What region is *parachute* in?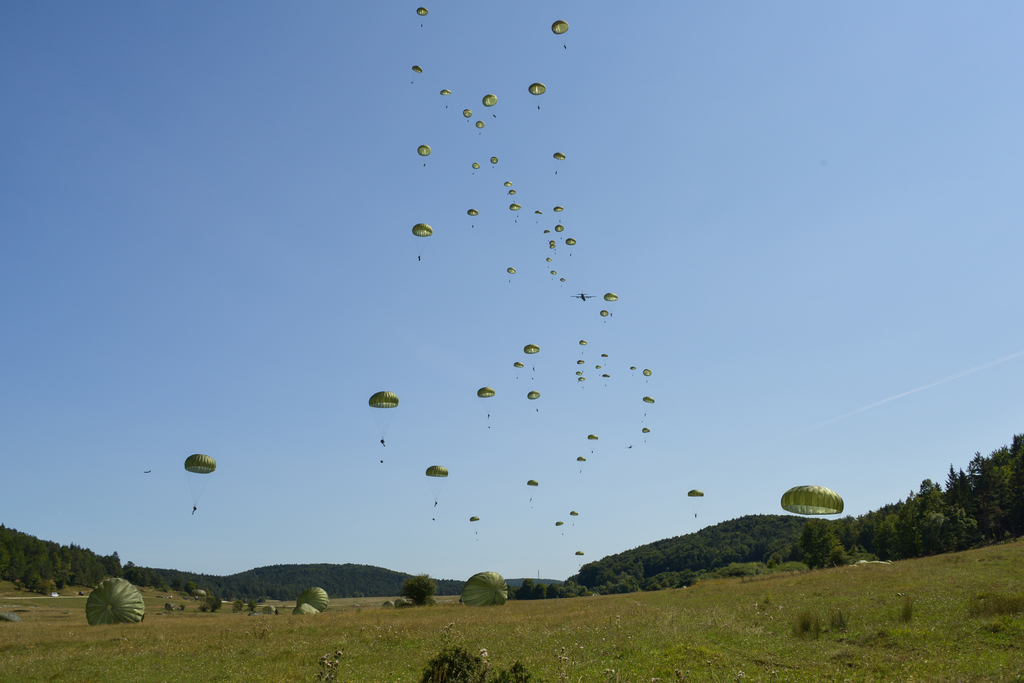
bbox=[156, 465, 223, 538].
